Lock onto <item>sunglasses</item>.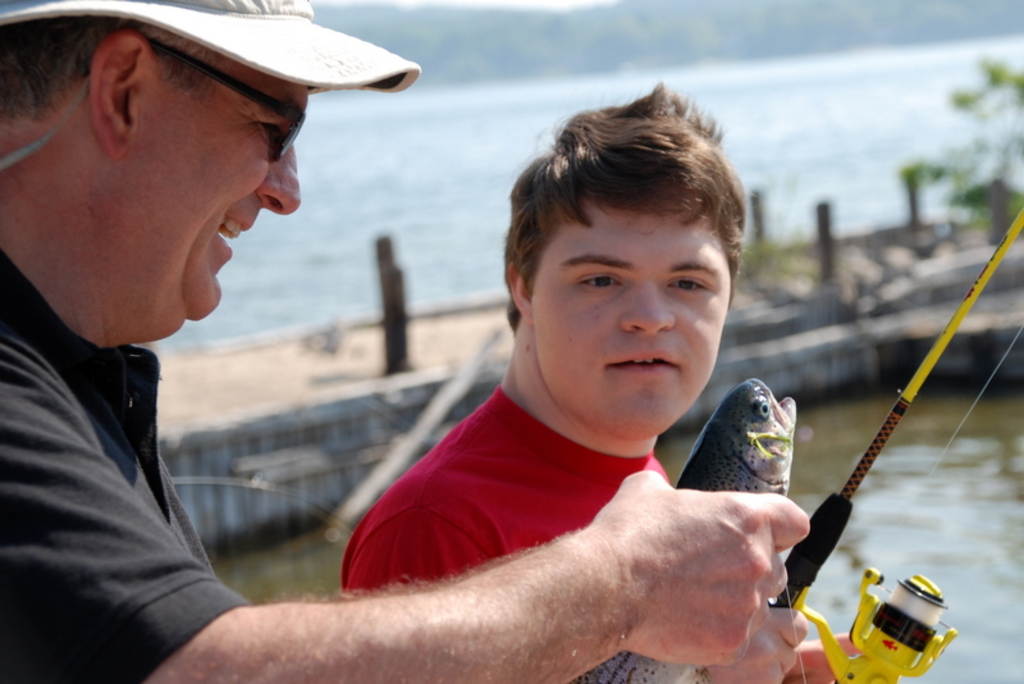
Locked: 136,36,305,158.
